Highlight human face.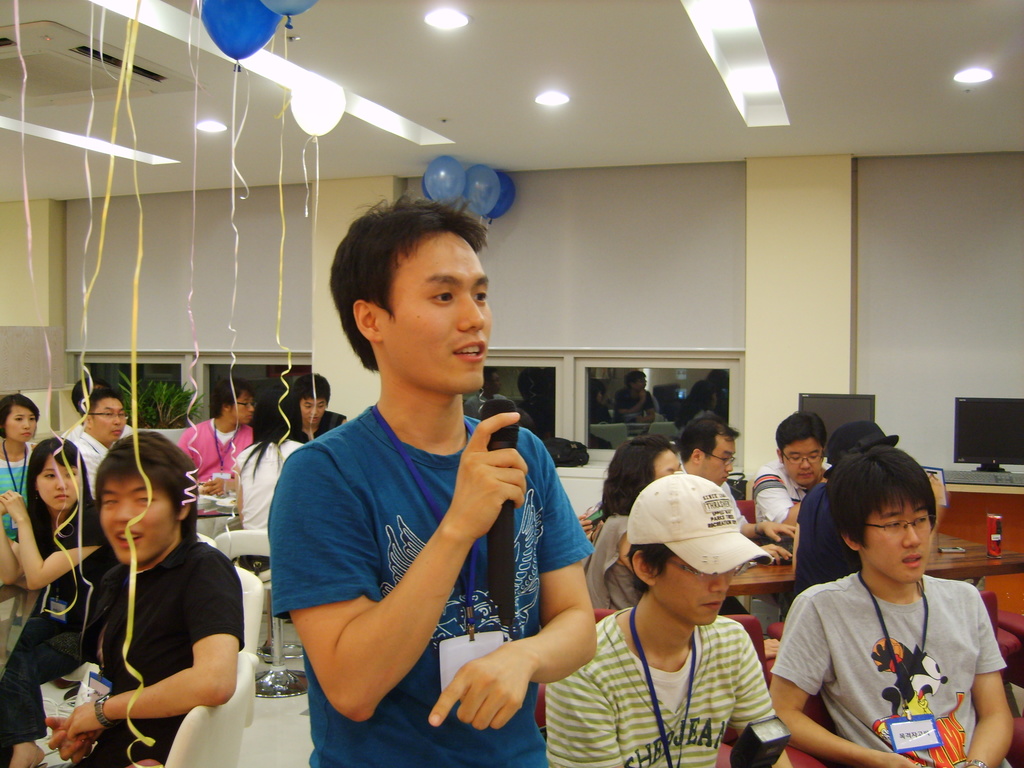
Highlighted region: 653:449:682:481.
